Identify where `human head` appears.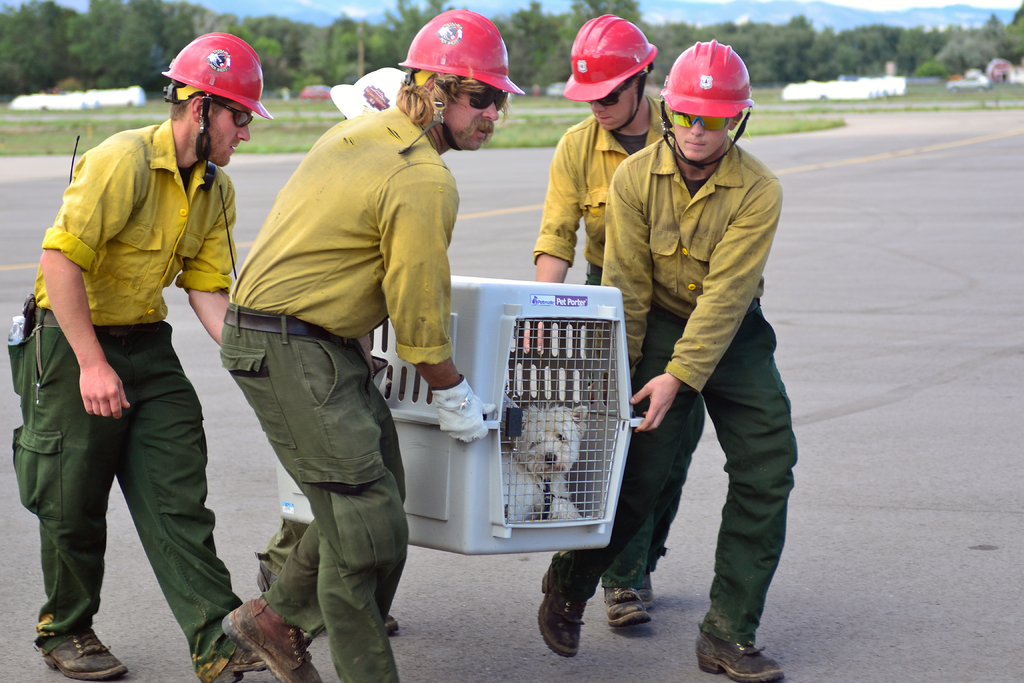
Appears at pyautogui.locateOnScreen(409, 10, 511, 151).
